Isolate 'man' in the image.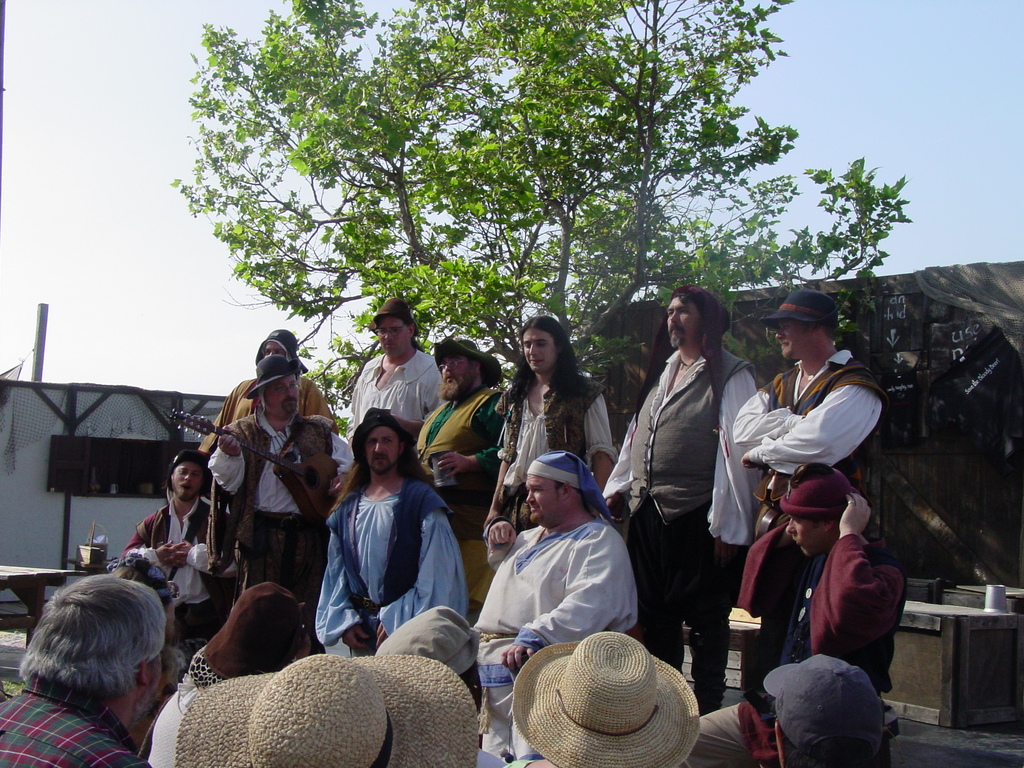
Isolated region: box=[474, 450, 645, 757].
